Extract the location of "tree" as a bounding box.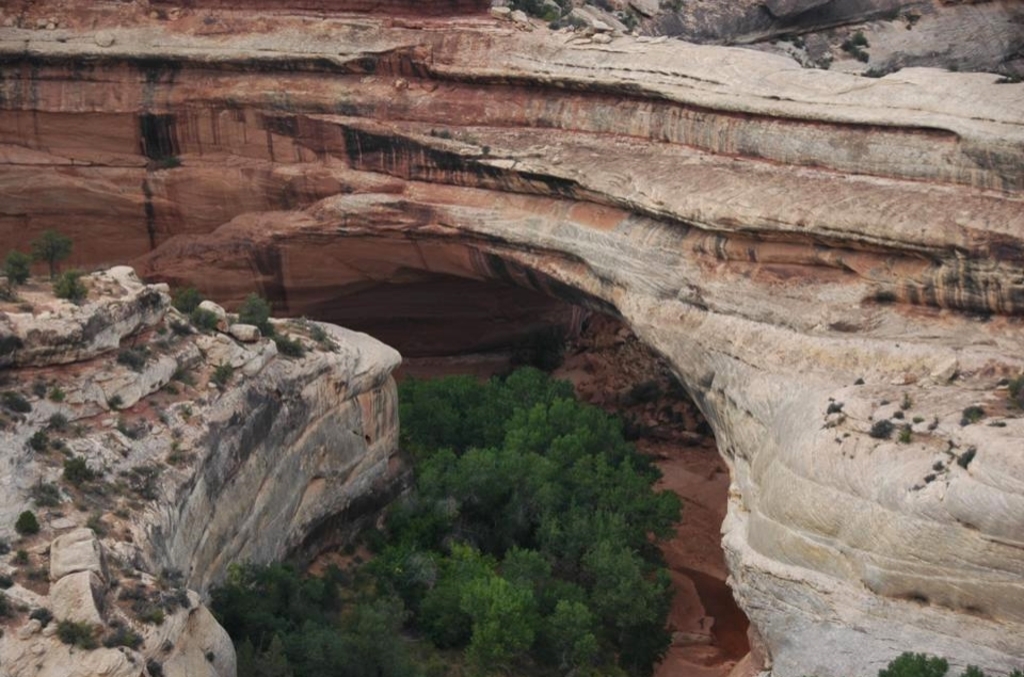
select_region(237, 290, 277, 336).
